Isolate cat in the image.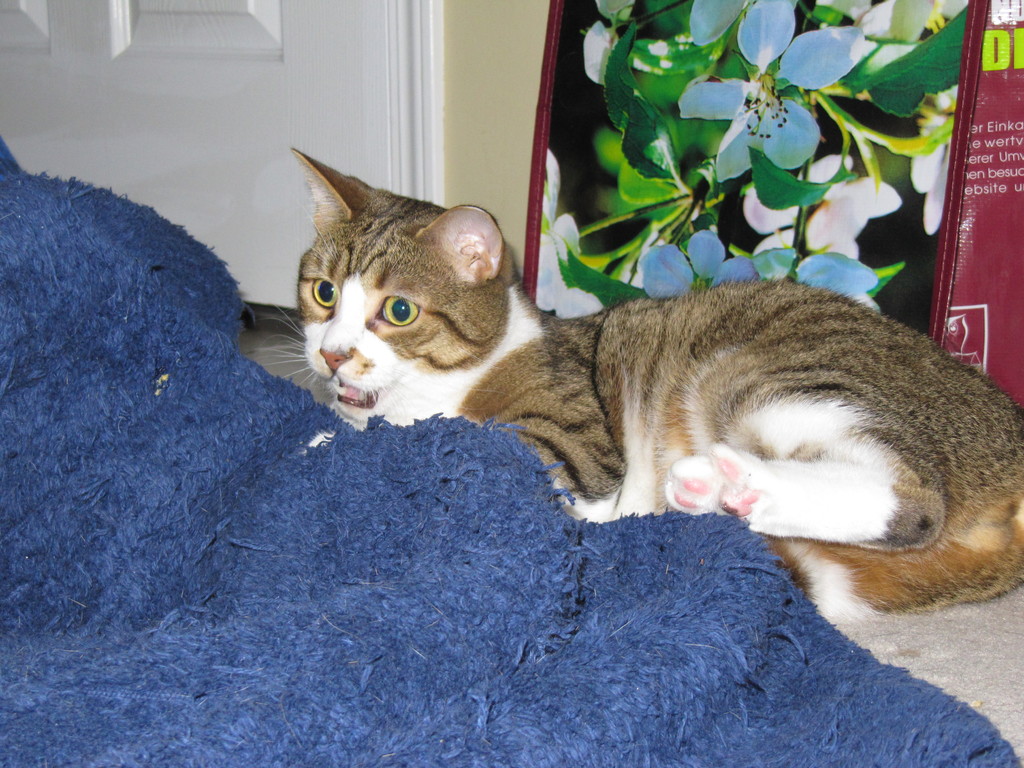
Isolated region: <region>255, 147, 1020, 624</region>.
